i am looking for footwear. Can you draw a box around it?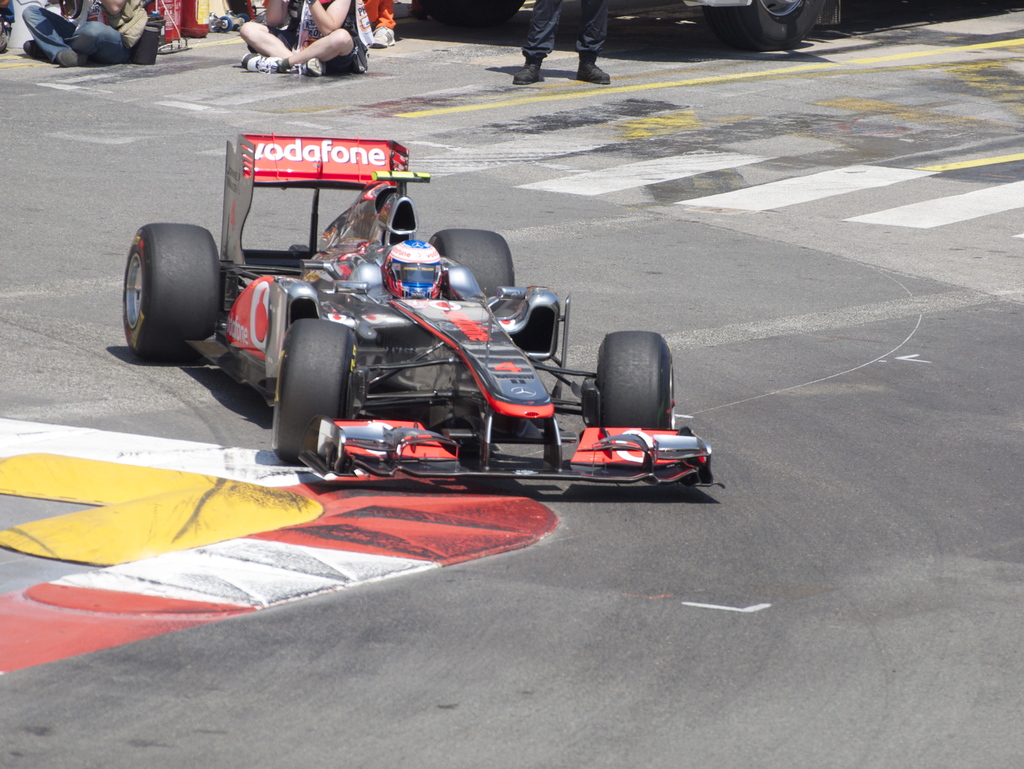
Sure, the bounding box is bbox(577, 56, 611, 83).
